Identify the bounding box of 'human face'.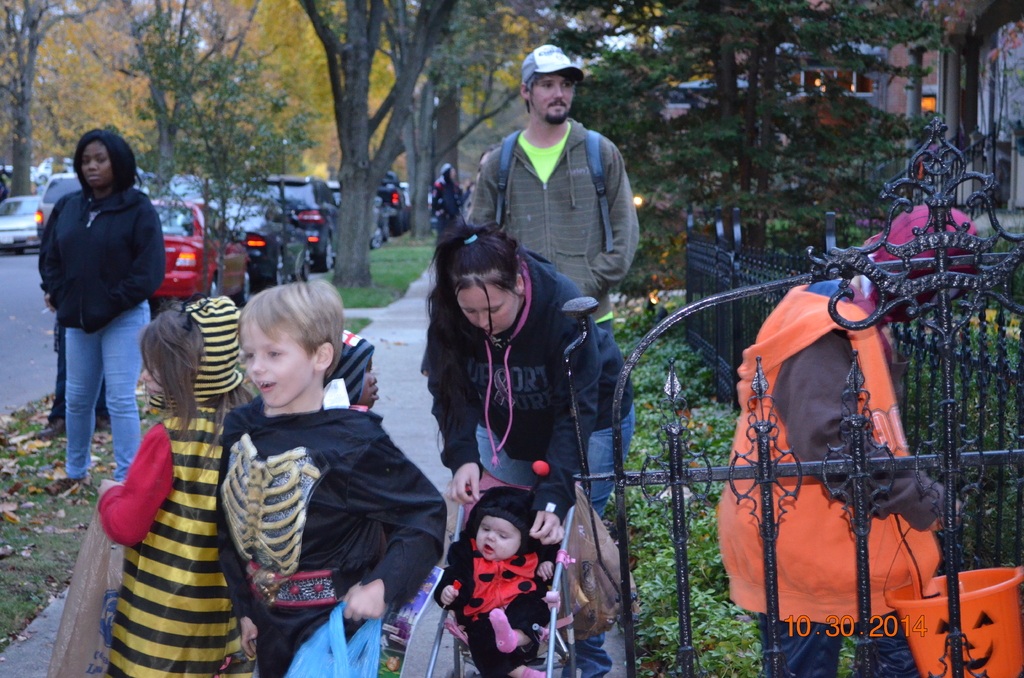
(x1=531, y1=68, x2=580, y2=125).
